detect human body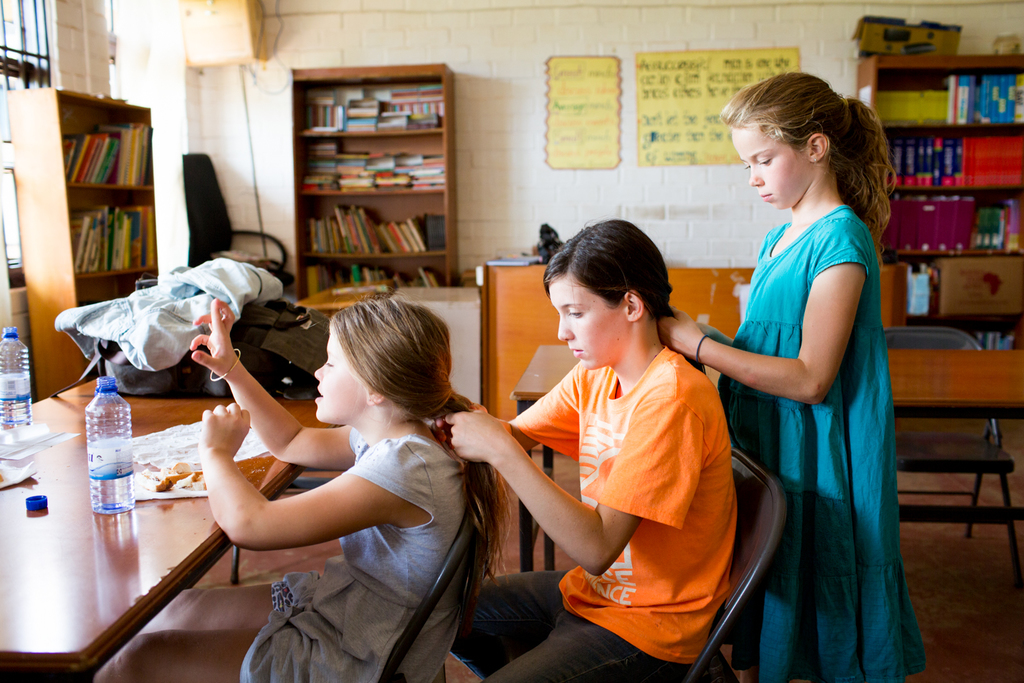
[left=666, top=74, right=924, bottom=682]
